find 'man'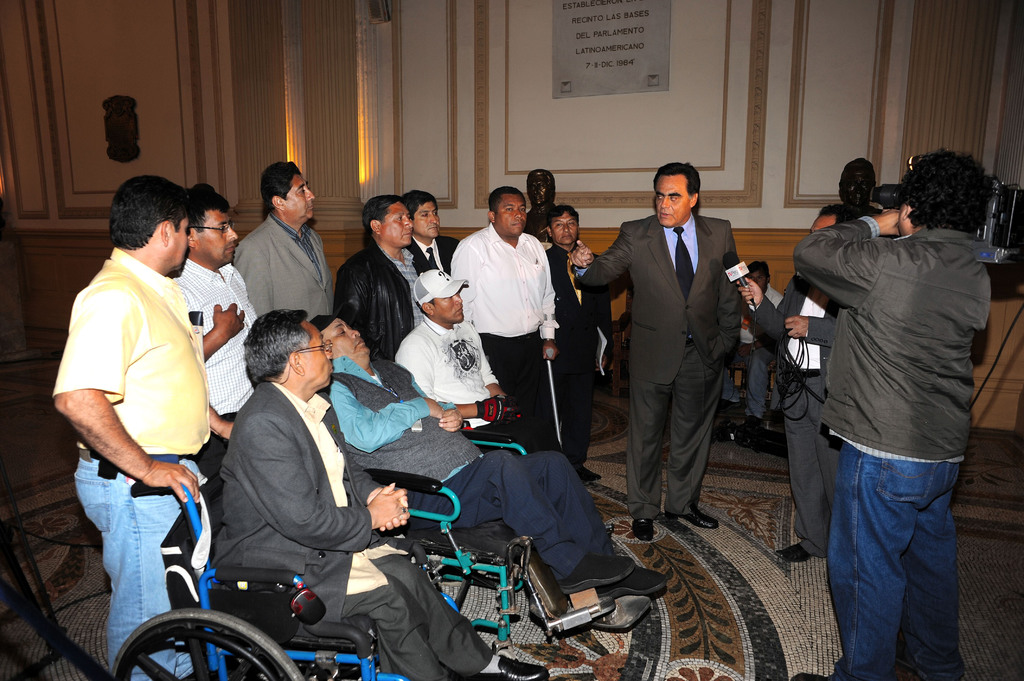
detection(540, 204, 609, 490)
